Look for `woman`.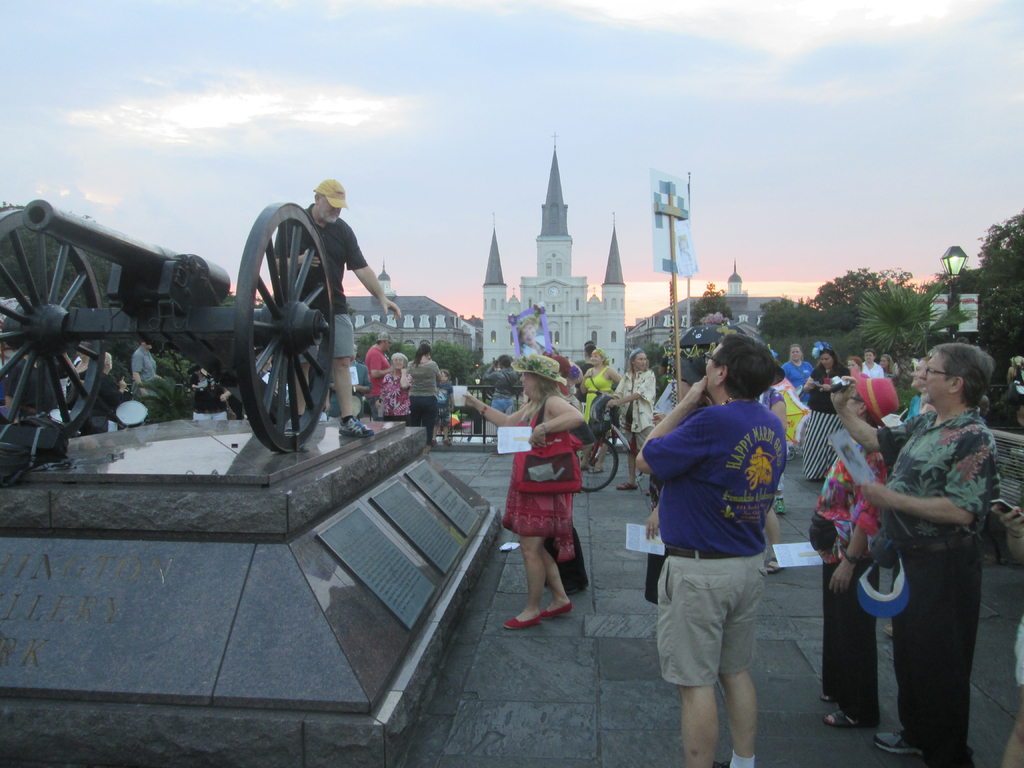
Found: crop(494, 368, 598, 637).
